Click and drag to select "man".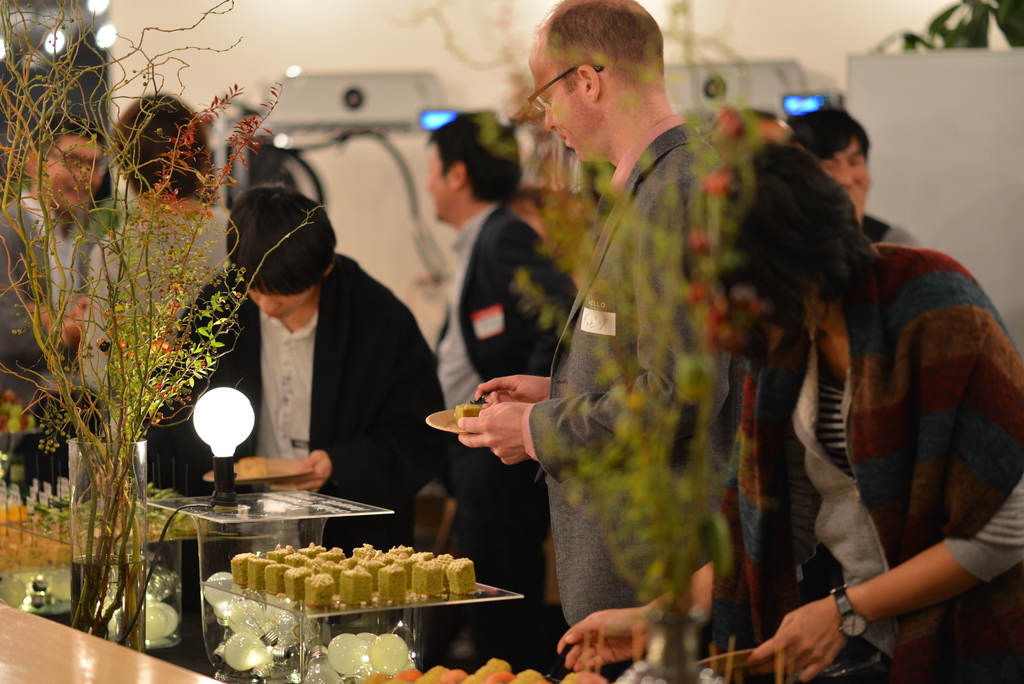
Selection: box(154, 187, 458, 599).
